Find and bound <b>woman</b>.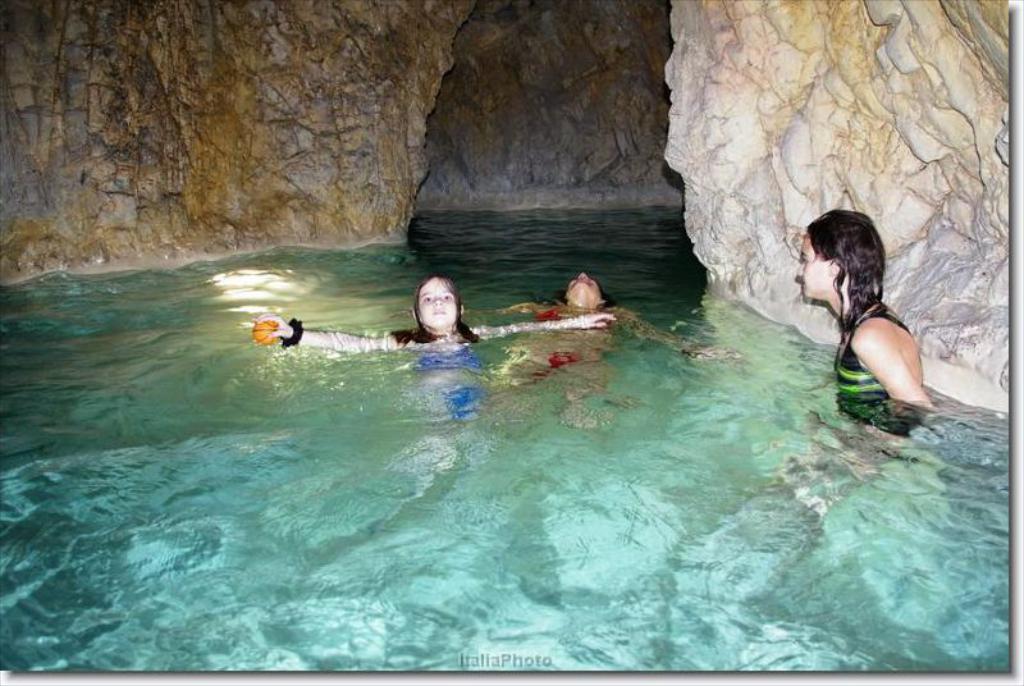
Bound: region(791, 207, 929, 454).
